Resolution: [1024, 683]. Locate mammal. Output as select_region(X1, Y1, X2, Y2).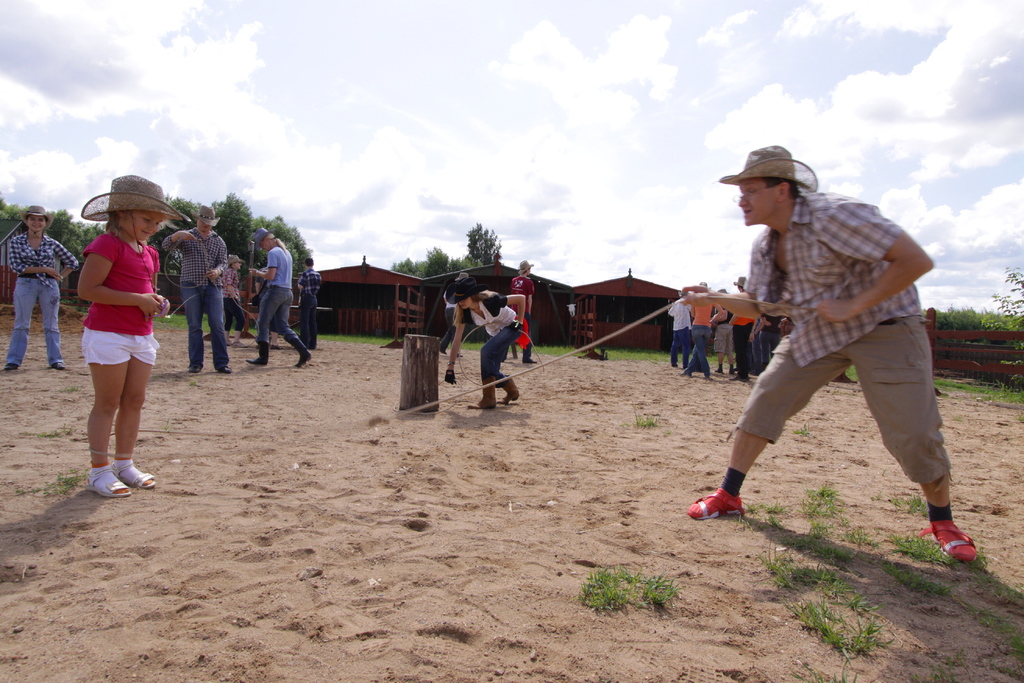
select_region(680, 277, 710, 381).
